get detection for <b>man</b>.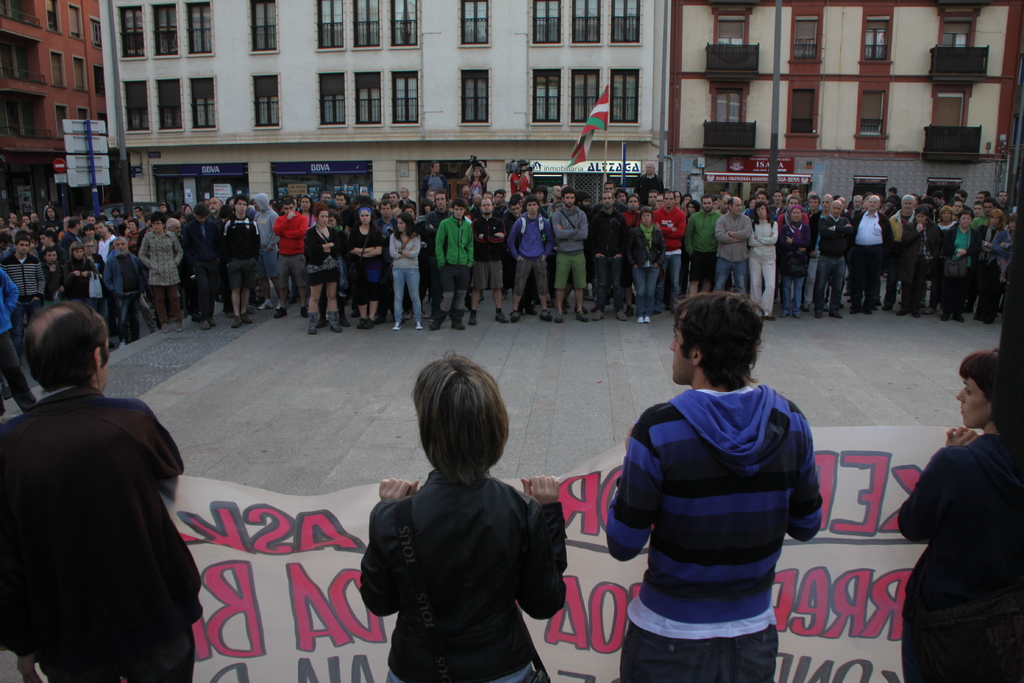
Detection: bbox=[463, 193, 507, 326].
